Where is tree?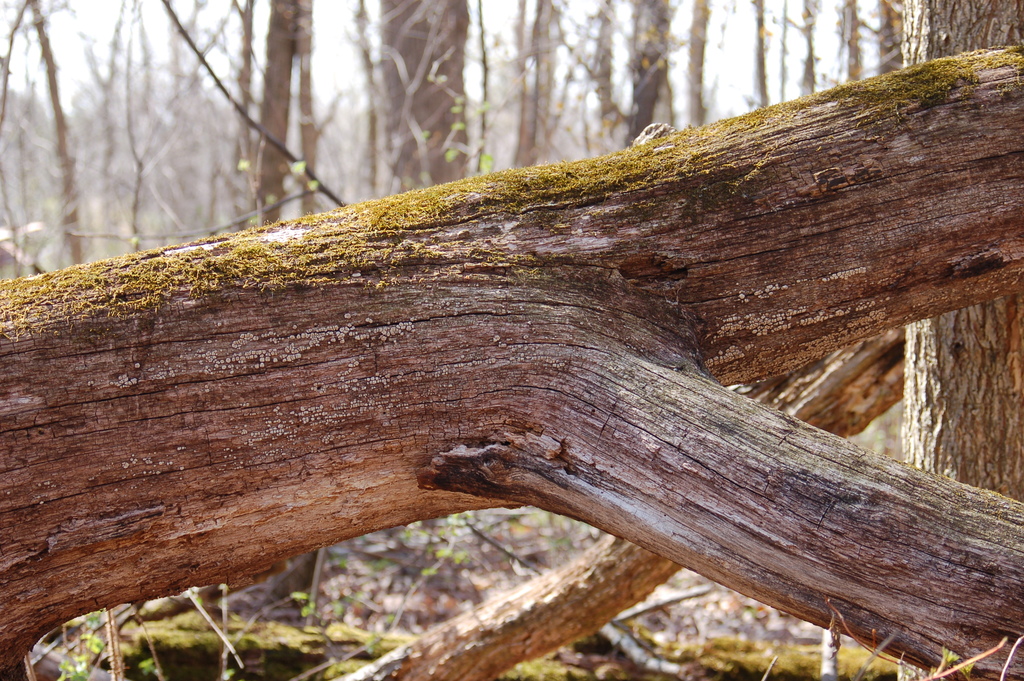
[3, 38, 1022, 680].
